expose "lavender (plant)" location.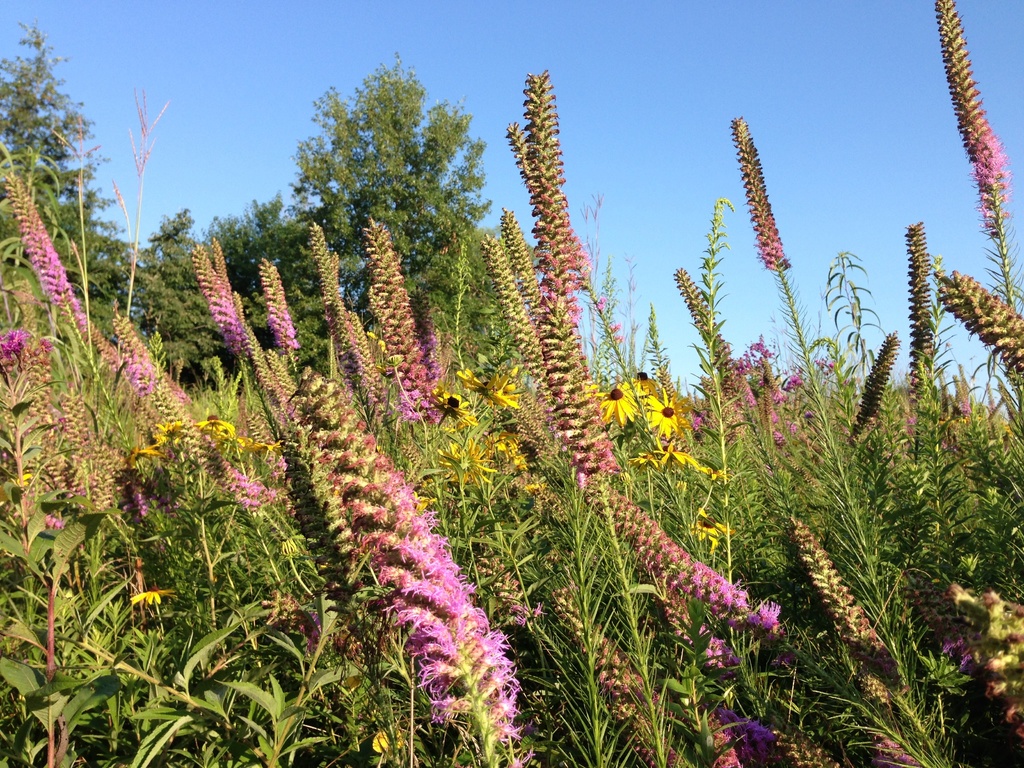
Exposed at 927 0 1019 291.
